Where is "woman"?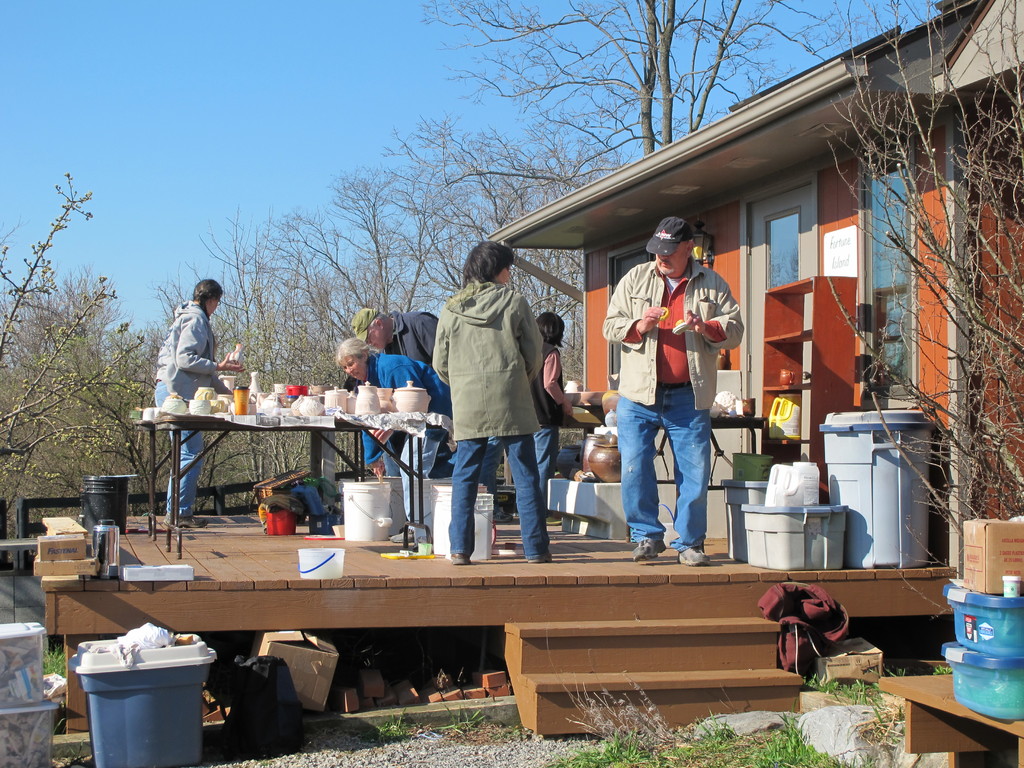
[152,279,240,528].
